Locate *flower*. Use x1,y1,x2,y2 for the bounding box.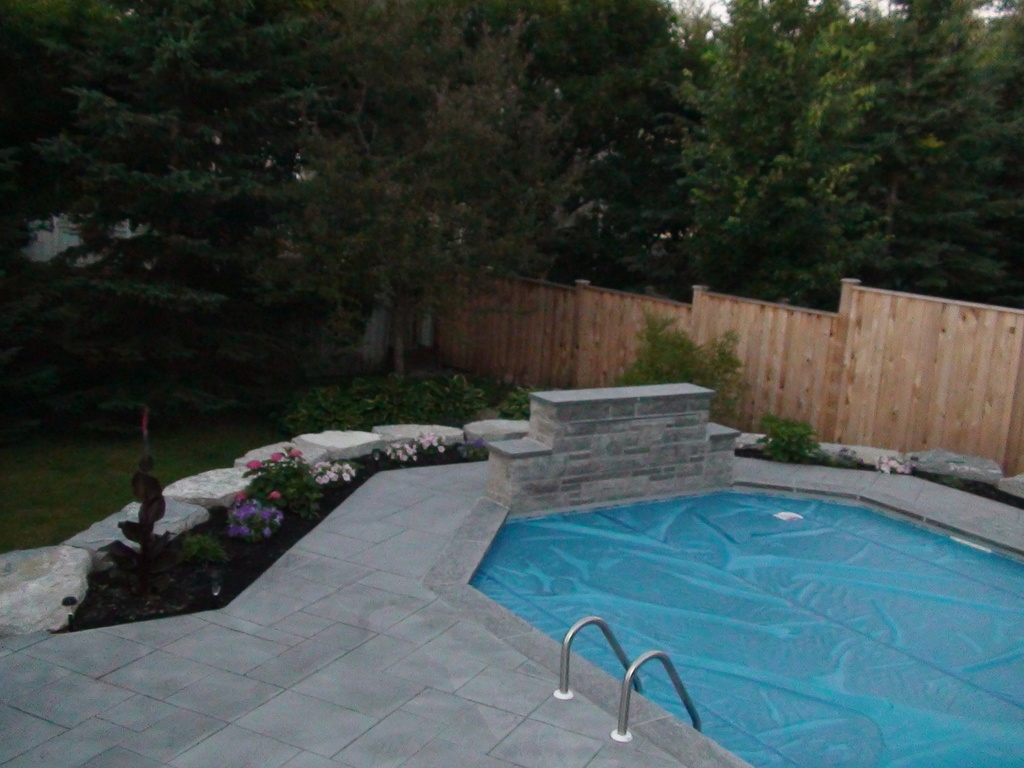
270,447,292,465.
